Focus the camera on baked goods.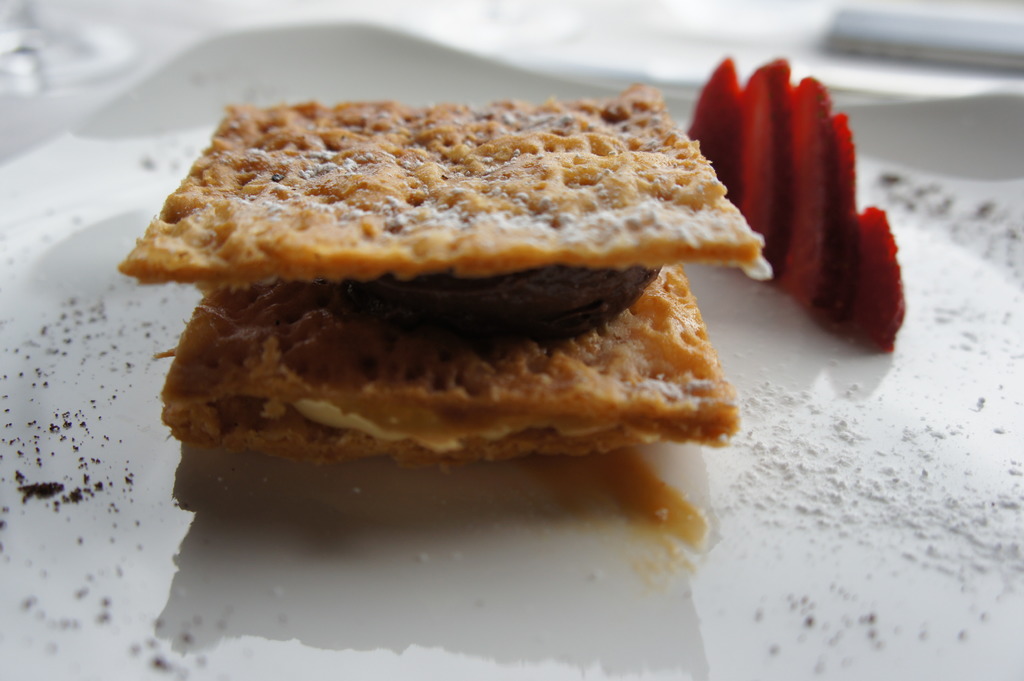
Focus region: <bbox>116, 79, 772, 474</bbox>.
